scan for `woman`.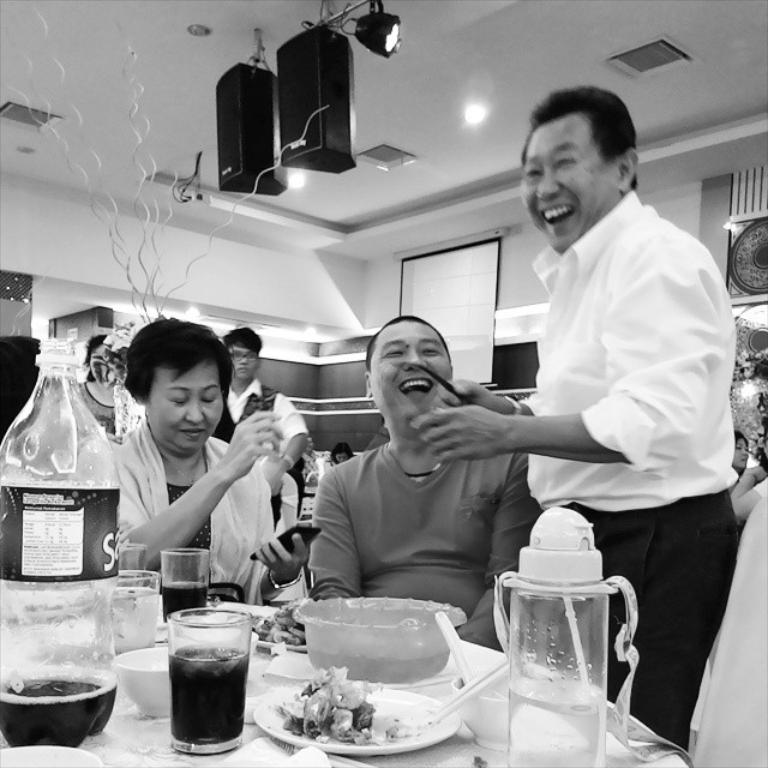
Scan result: Rect(98, 314, 331, 626).
